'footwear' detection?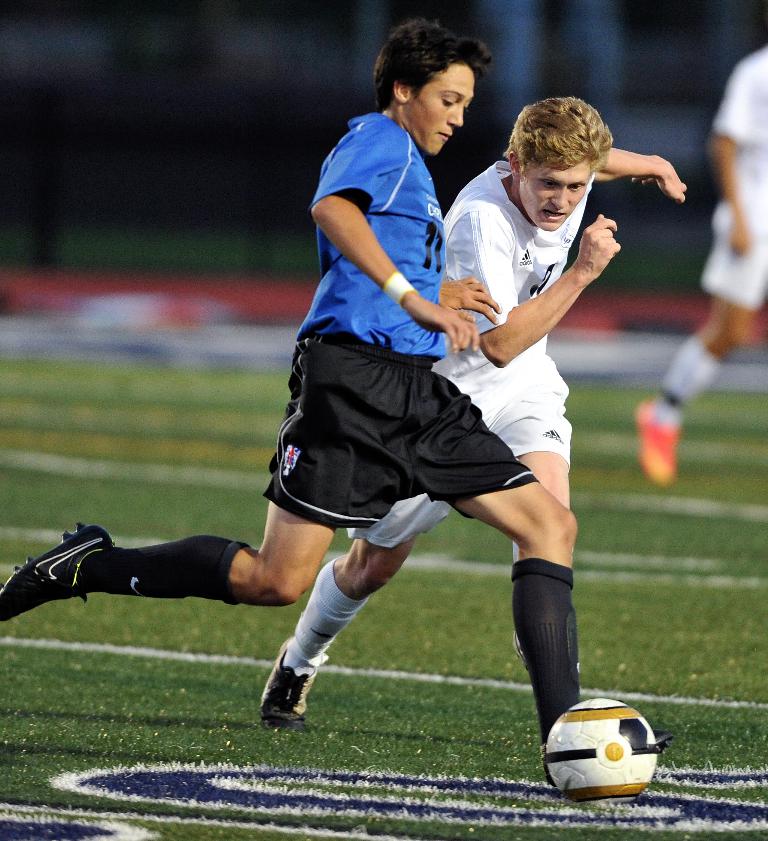
[left=0, top=520, right=118, bottom=612]
